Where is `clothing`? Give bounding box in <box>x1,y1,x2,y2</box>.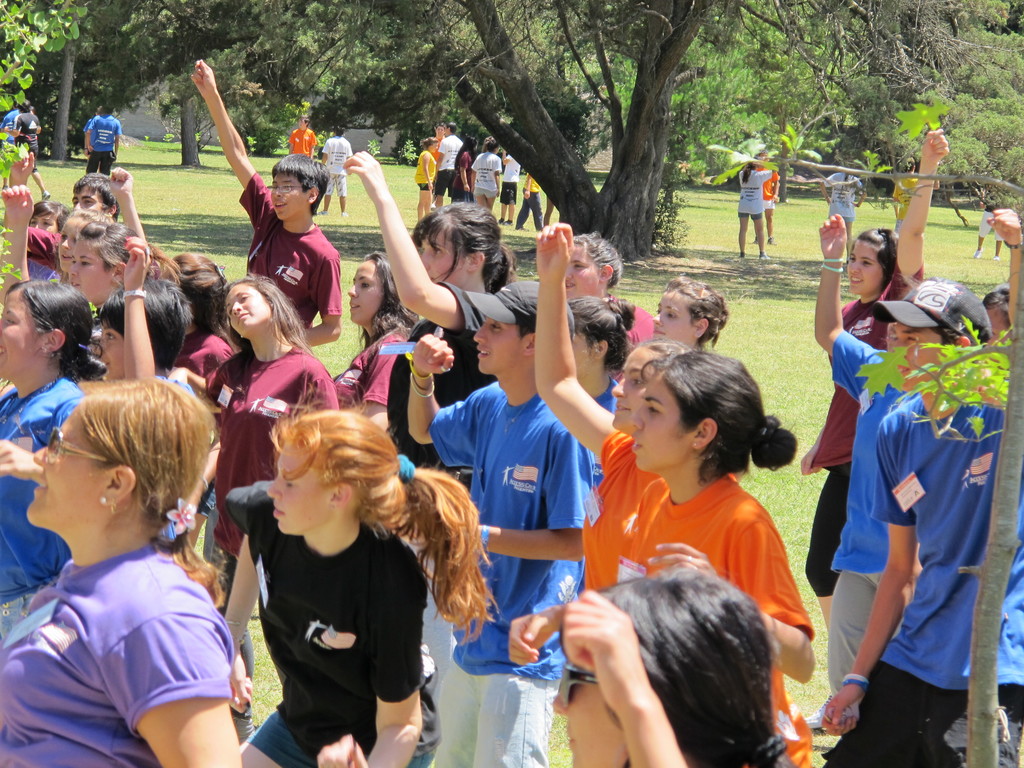
<box>385,276,504,488</box>.
